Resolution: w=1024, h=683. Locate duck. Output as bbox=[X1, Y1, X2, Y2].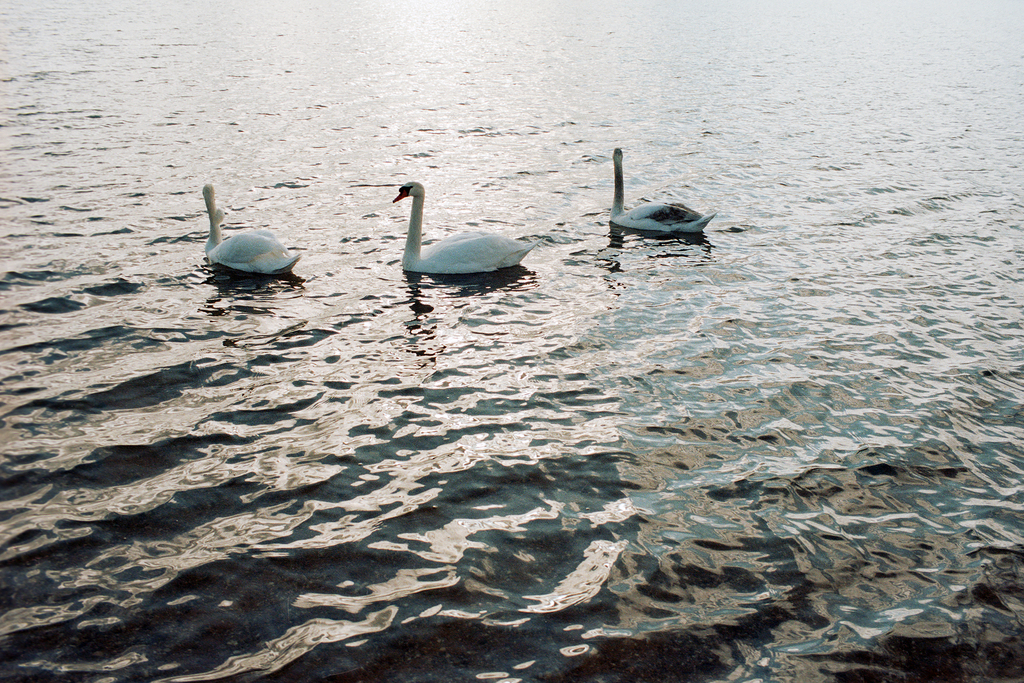
bbox=[388, 176, 531, 284].
